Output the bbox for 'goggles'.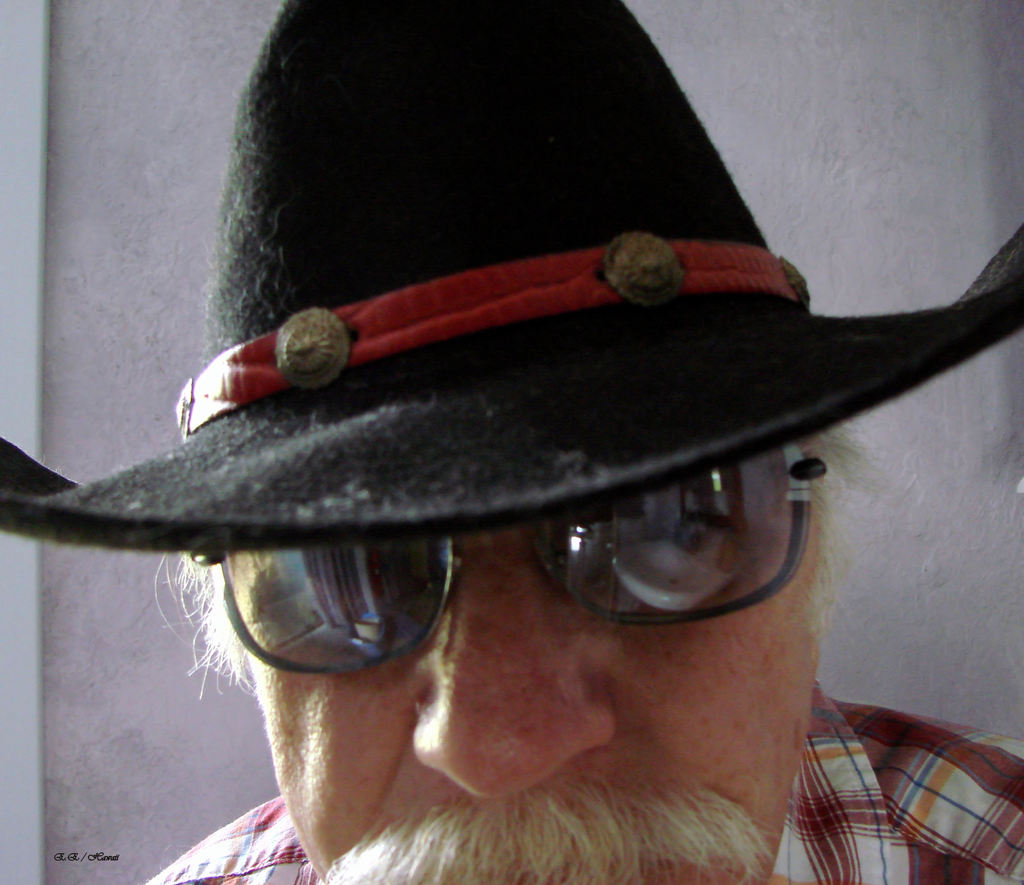
173:432:828:675.
